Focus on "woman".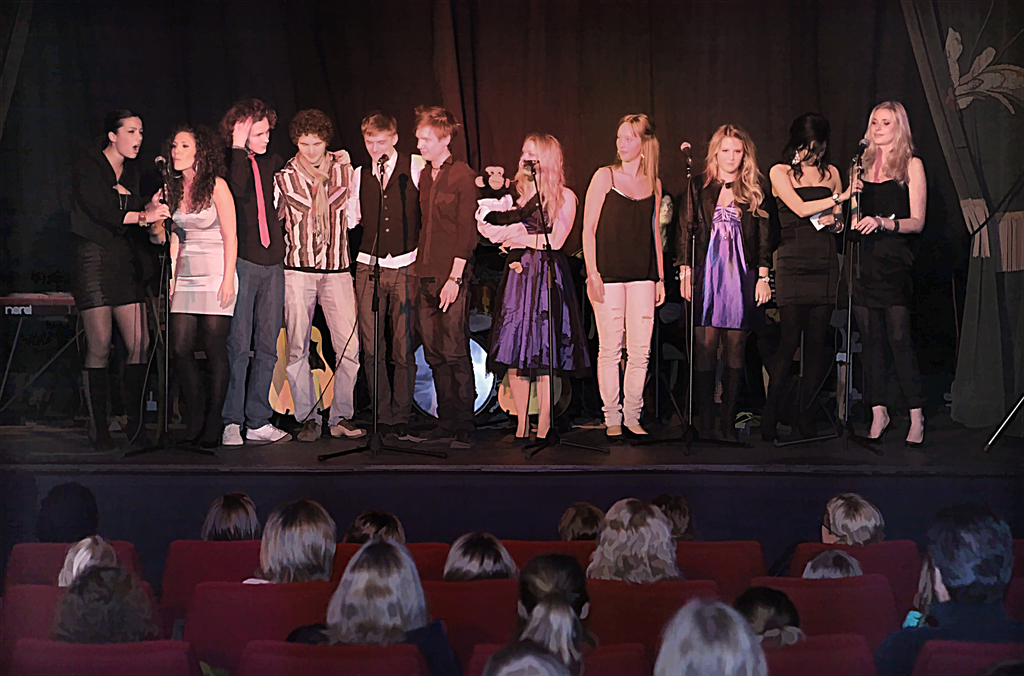
Focused at locate(147, 120, 238, 446).
